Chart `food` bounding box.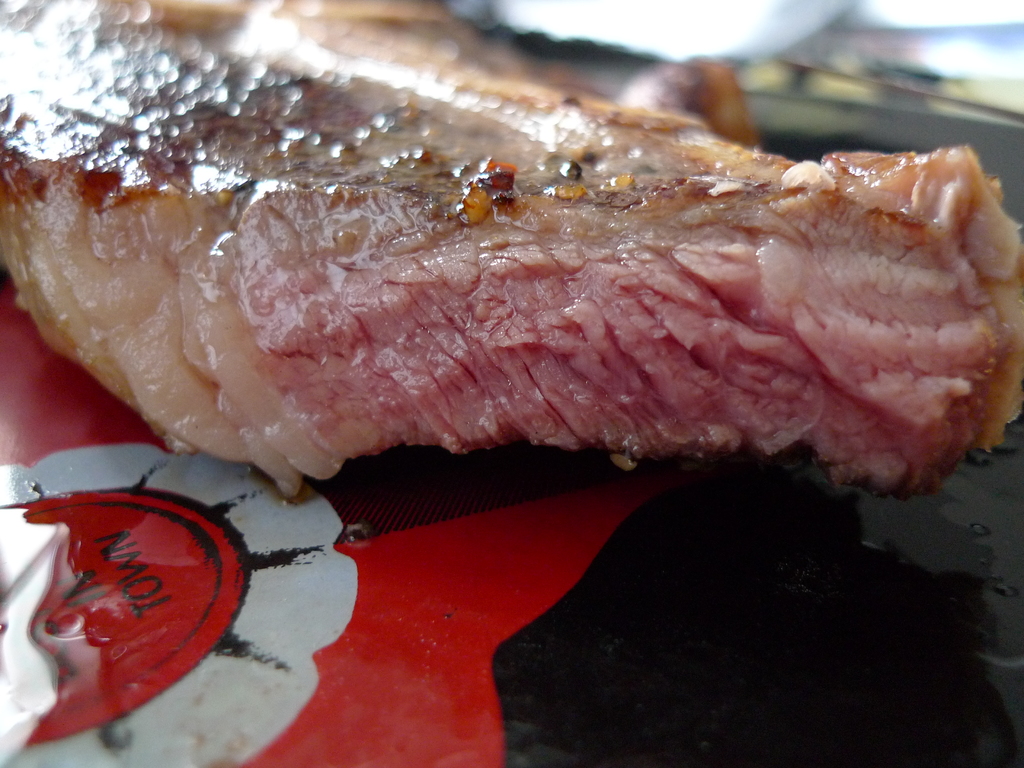
Charted: [0,0,1023,505].
